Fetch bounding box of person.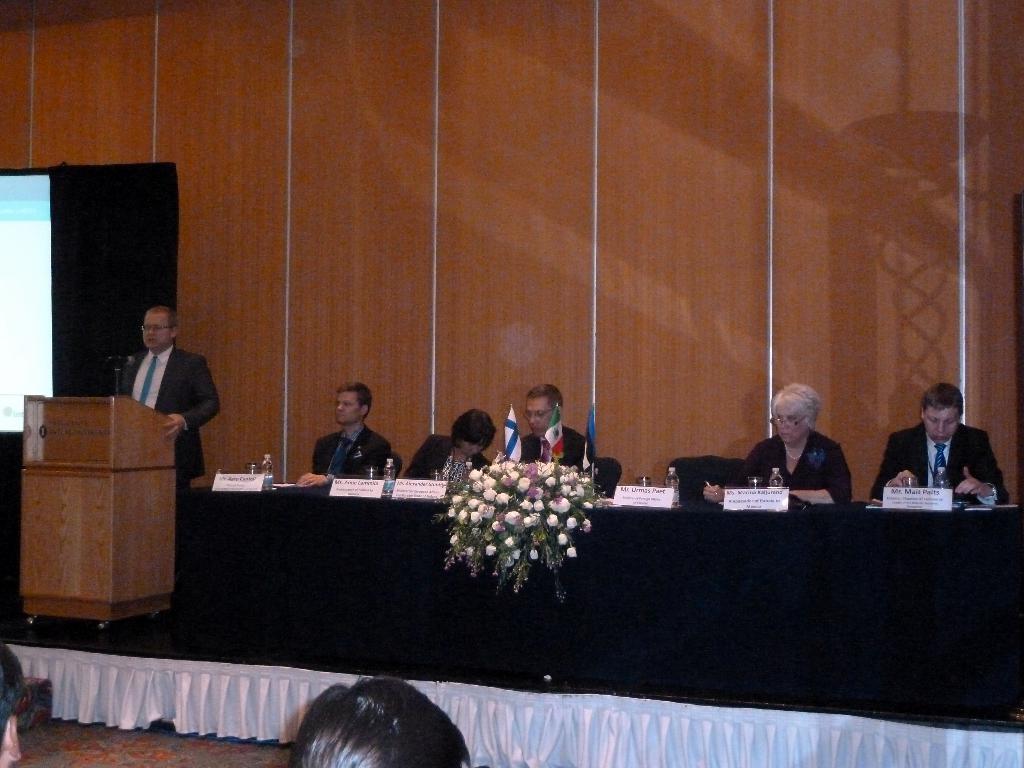
Bbox: [509, 384, 591, 482].
